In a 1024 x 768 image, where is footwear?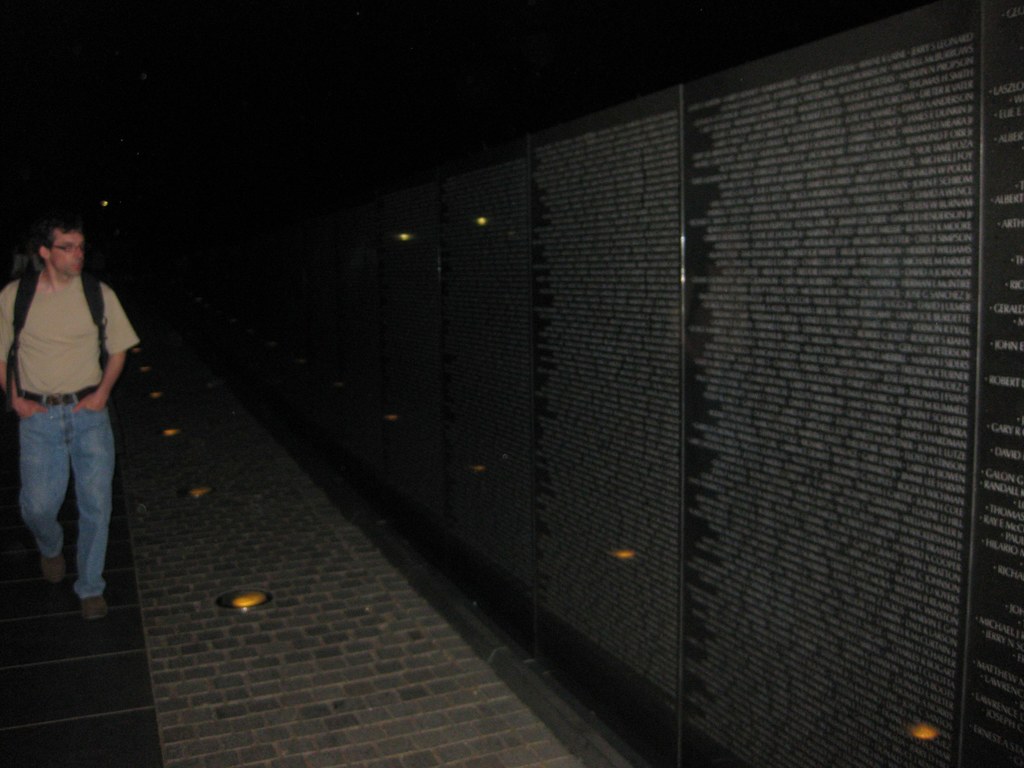
region(42, 550, 65, 582).
